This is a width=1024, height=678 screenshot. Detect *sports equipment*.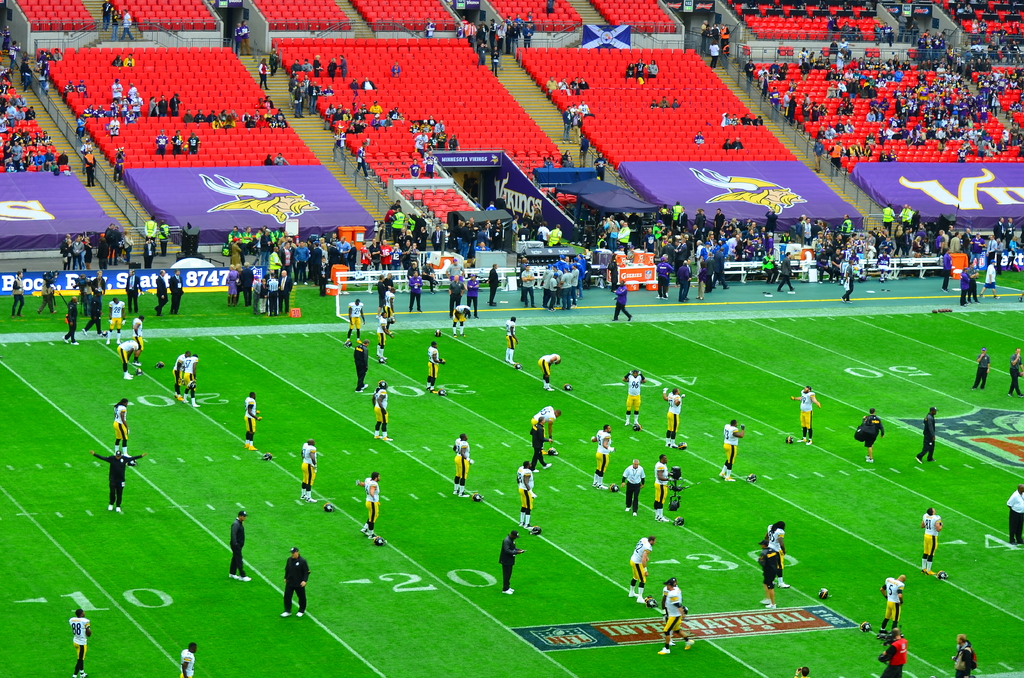
region(324, 503, 336, 513).
